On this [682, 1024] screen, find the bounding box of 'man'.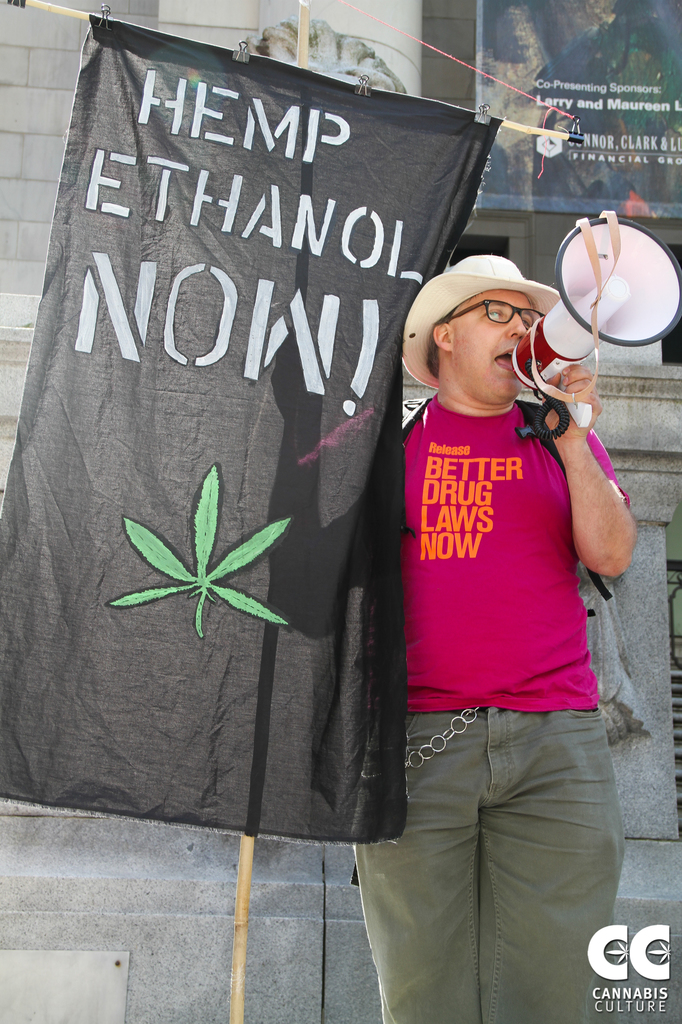
Bounding box: [319,189,650,988].
